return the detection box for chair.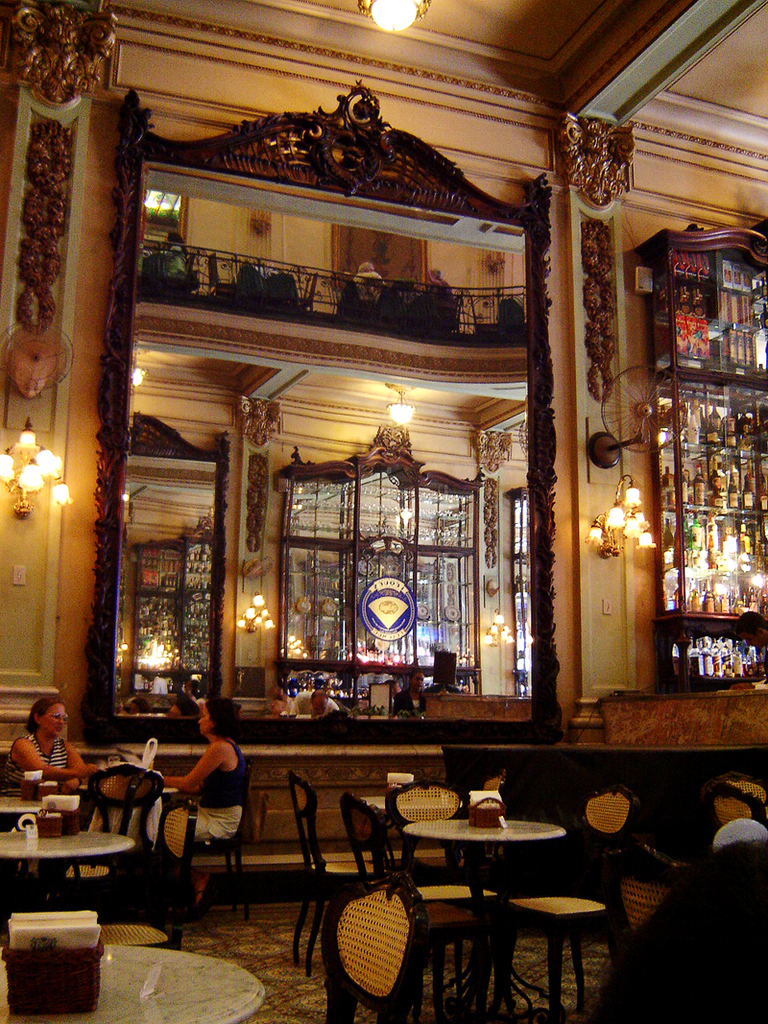
(711, 780, 762, 826).
